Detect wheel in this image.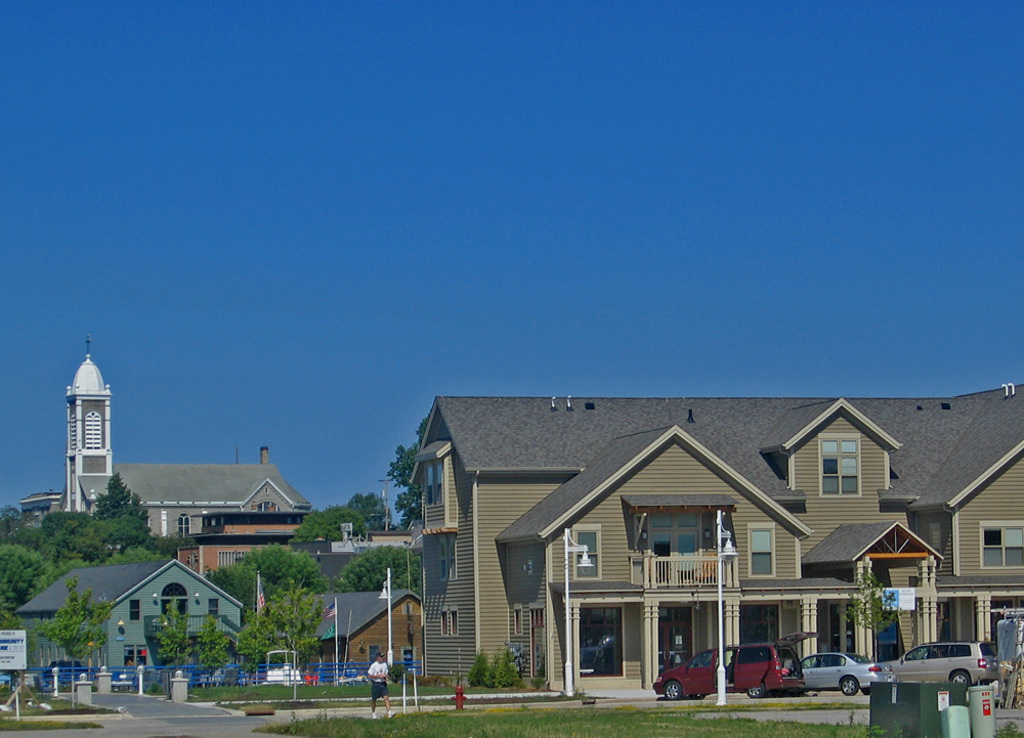
Detection: (841,672,860,697).
